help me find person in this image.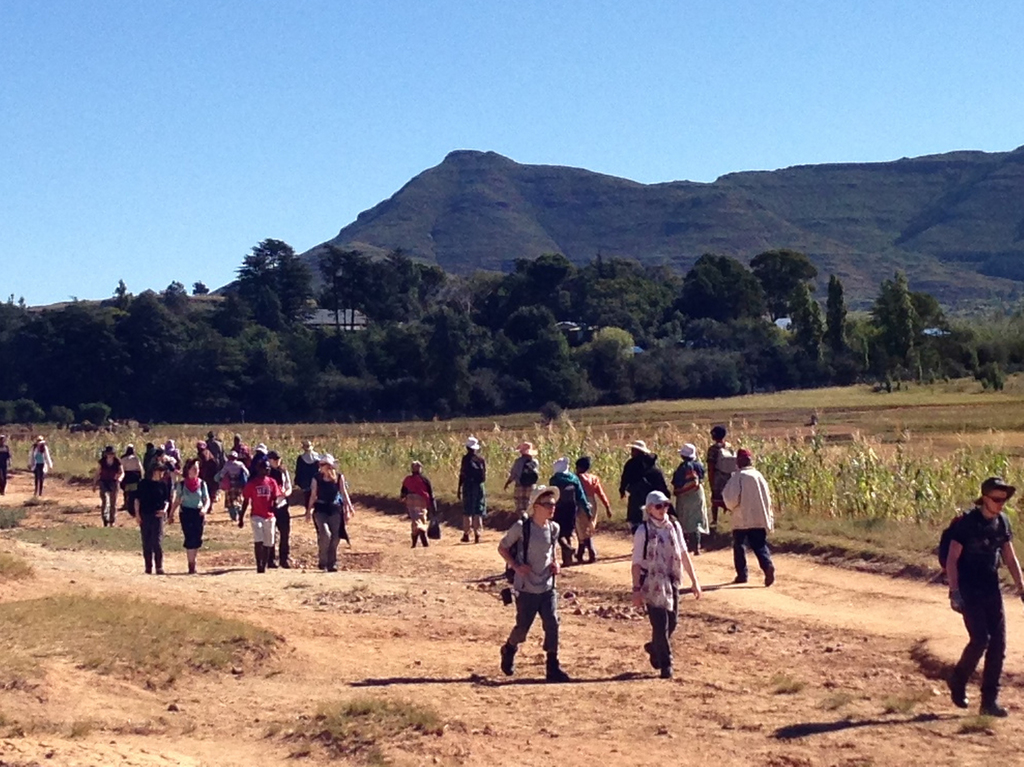
Found it: <region>31, 430, 51, 499</region>.
